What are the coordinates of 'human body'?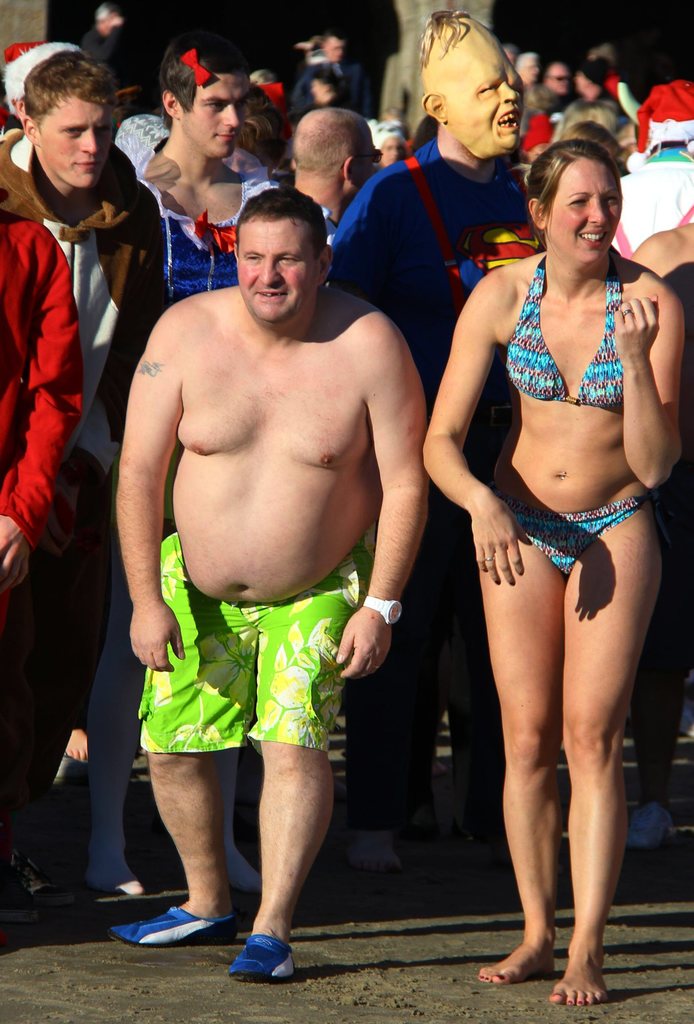
bbox(466, 116, 679, 998).
